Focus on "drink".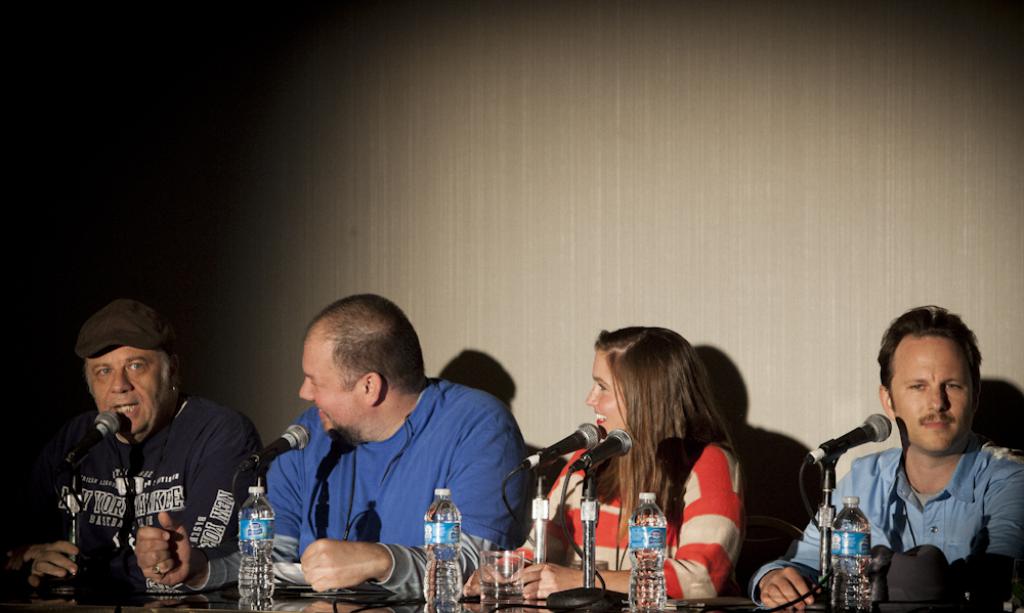
Focused at Rect(828, 500, 868, 612).
